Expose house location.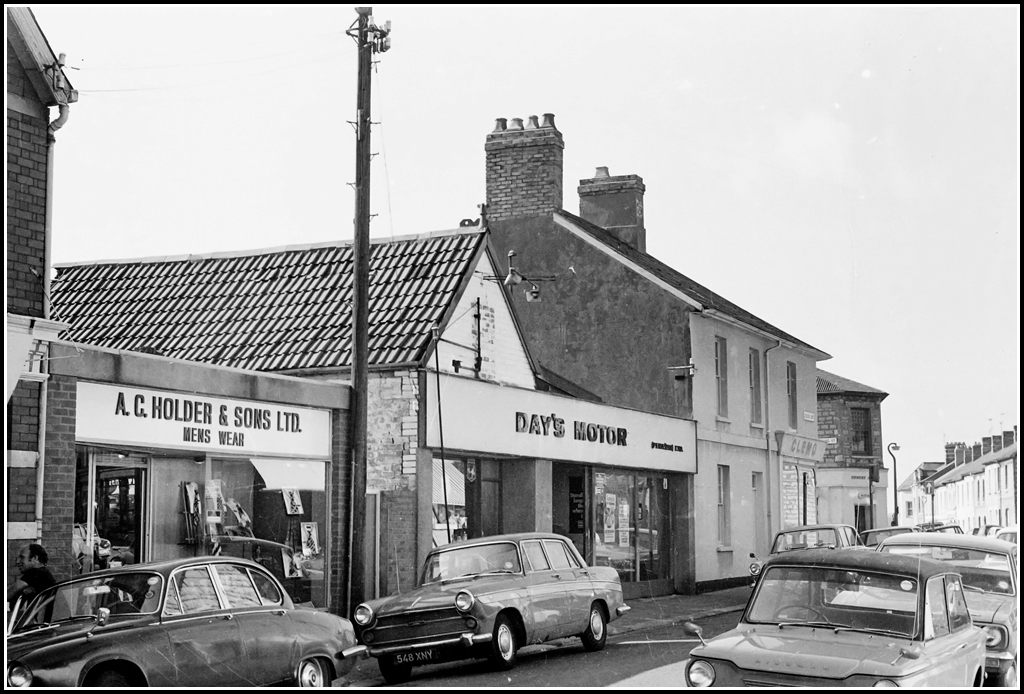
Exposed at [left=813, top=360, right=899, bottom=551].
